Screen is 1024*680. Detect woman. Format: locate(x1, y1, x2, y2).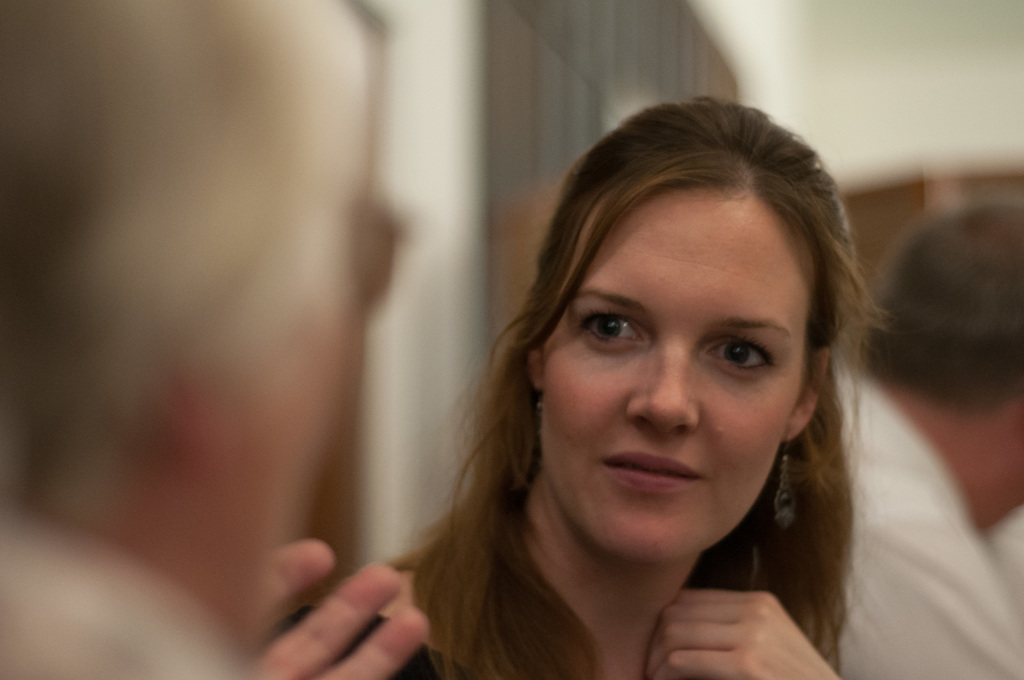
locate(272, 88, 895, 679).
